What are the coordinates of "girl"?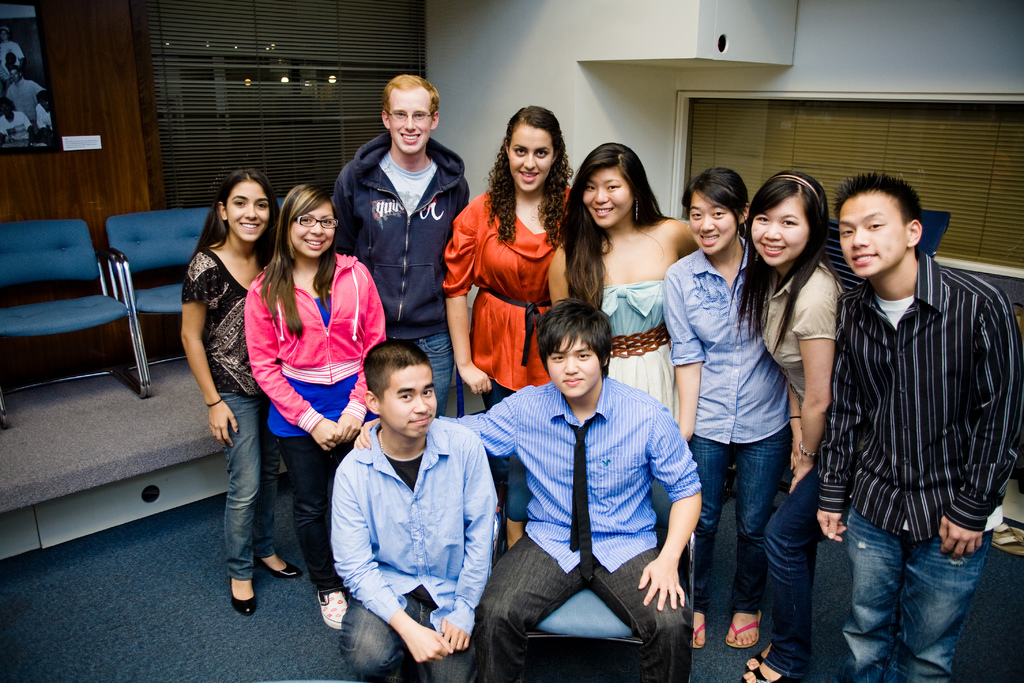
BBox(180, 169, 278, 621).
